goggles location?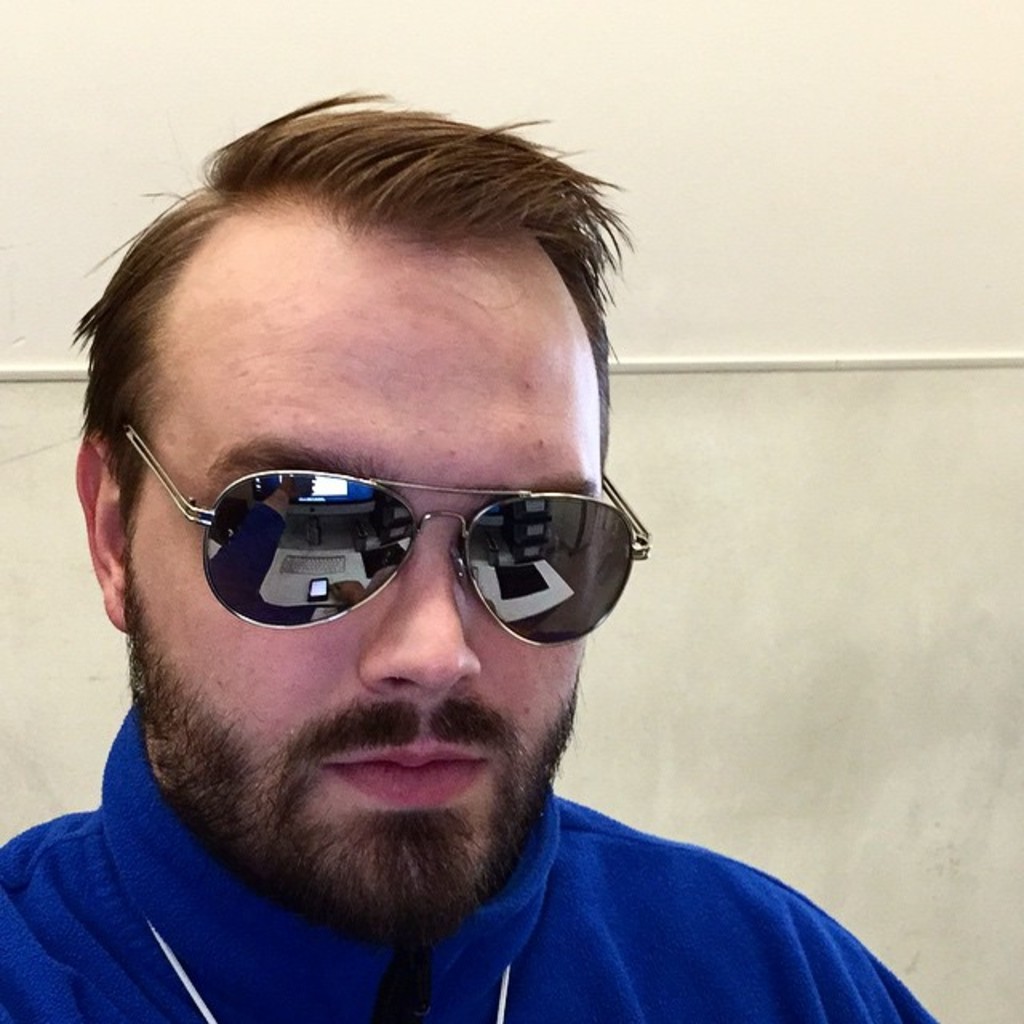
<region>123, 421, 648, 648</region>
